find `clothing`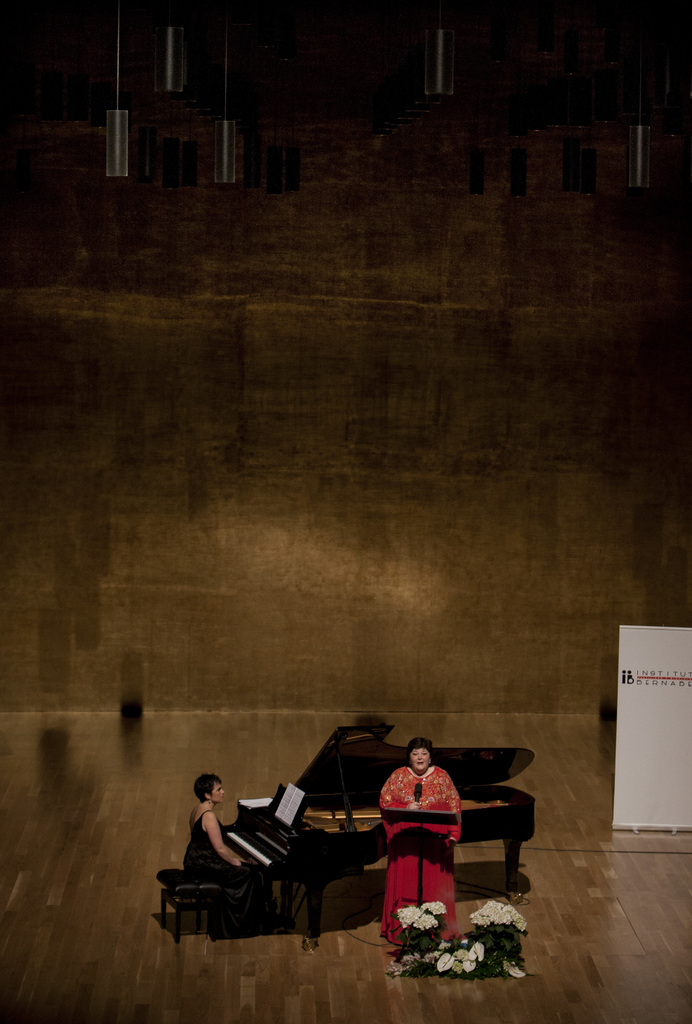
188 815 252 913
